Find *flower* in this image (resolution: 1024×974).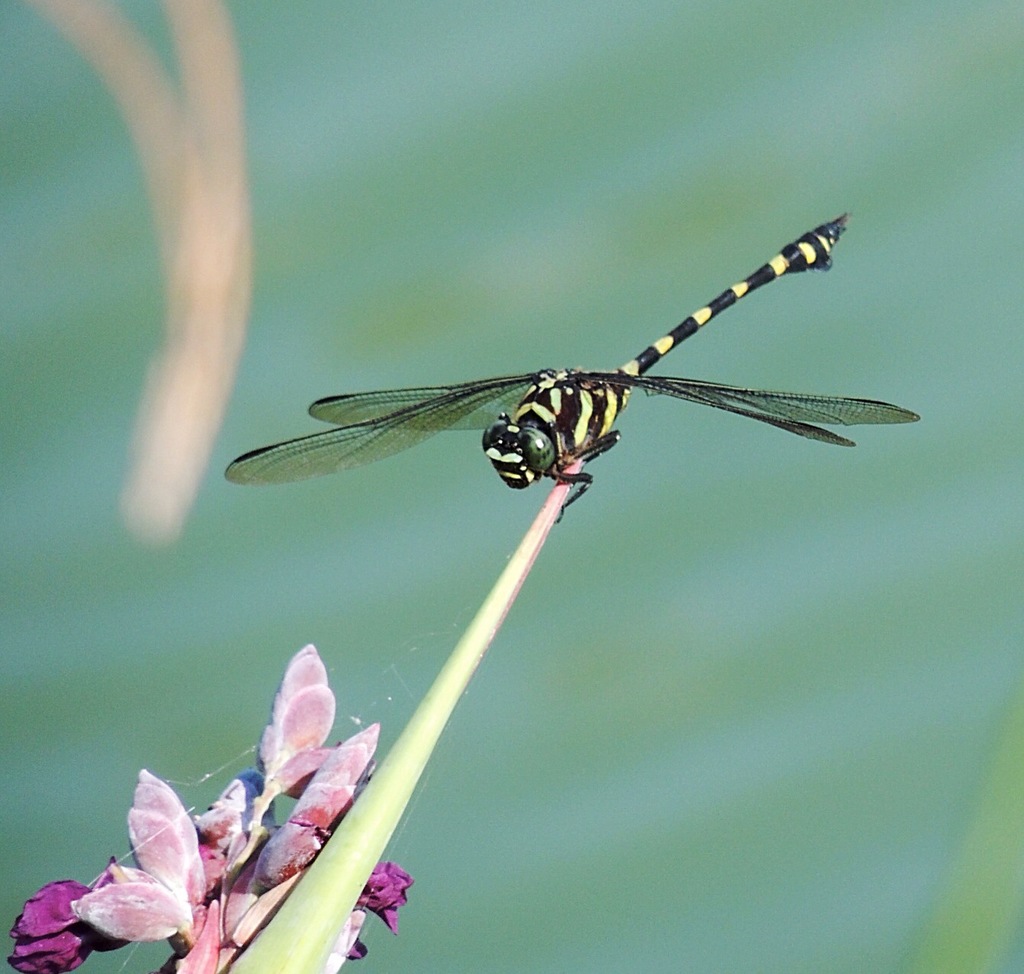
rect(7, 869, 173, 973).
